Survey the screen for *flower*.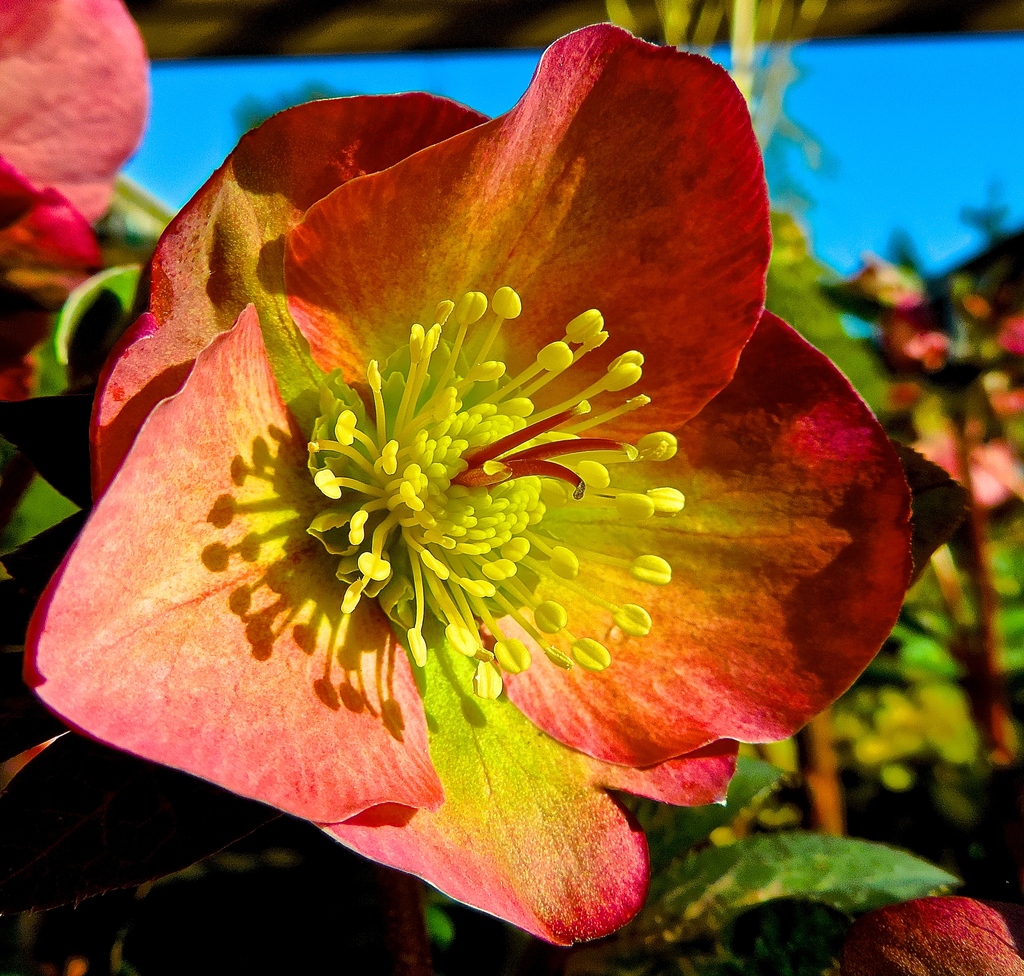
Survey found: box=[0, 0, 152, 402].
